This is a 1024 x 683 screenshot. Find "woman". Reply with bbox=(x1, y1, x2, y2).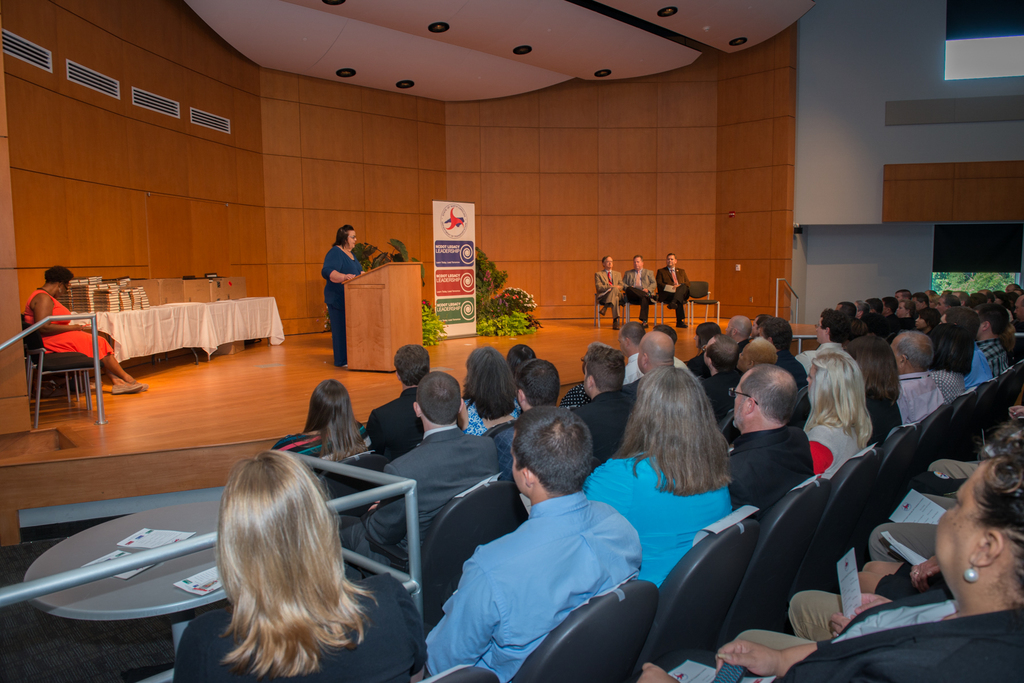
bbox=(581, 365, 748, 590).
